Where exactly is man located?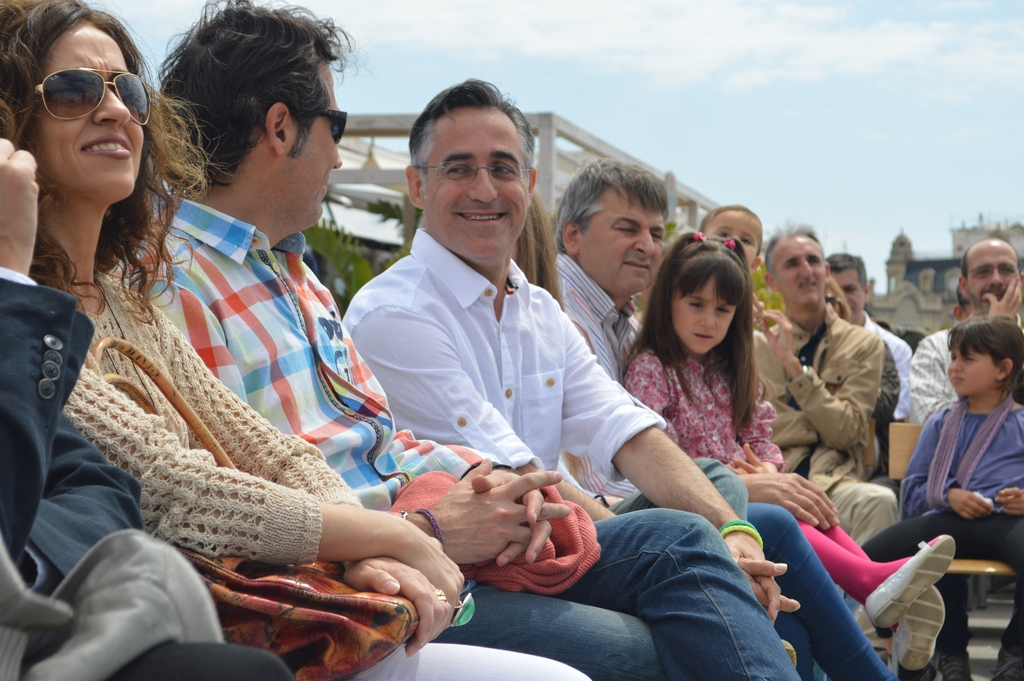
Its bounding box is box(100, 0, 797, 680).
